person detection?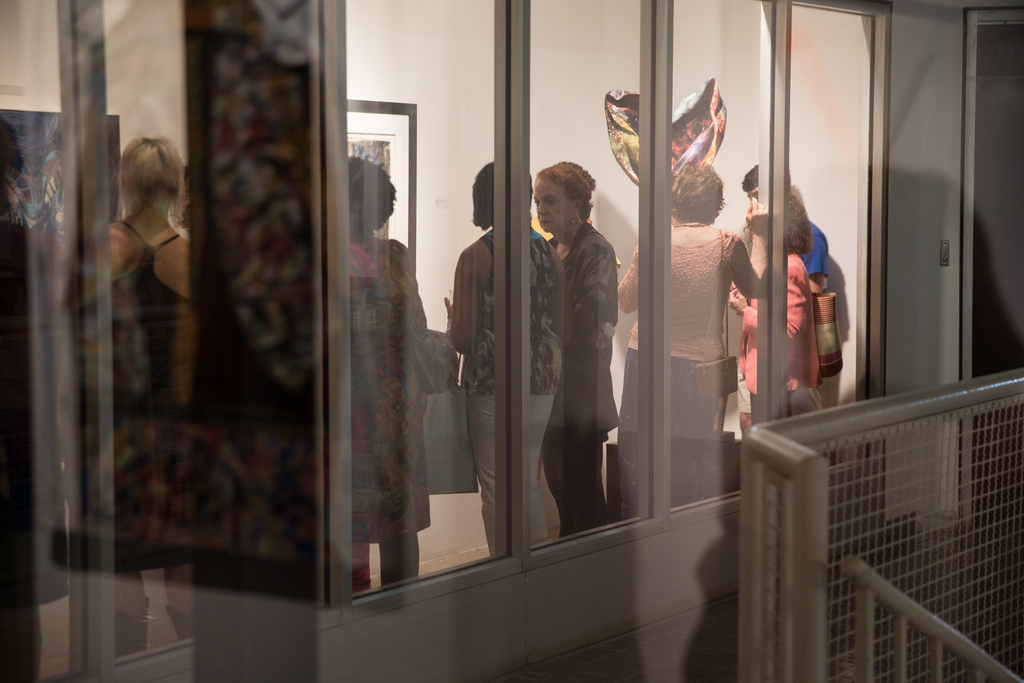
x1=618 y1=163 x2=762 y2=519
